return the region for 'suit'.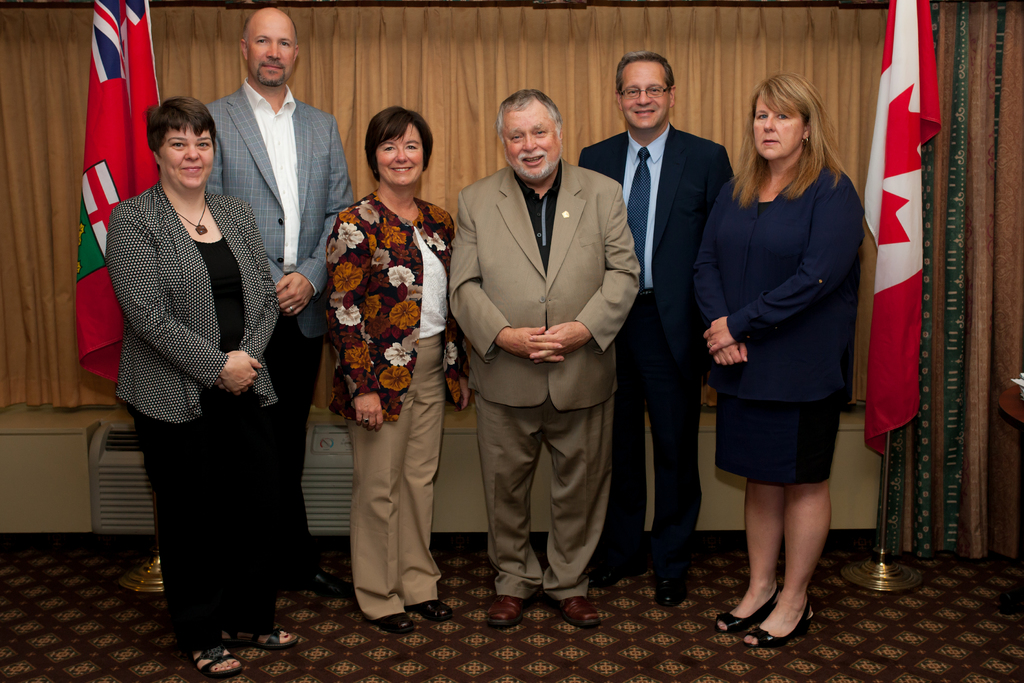
(111,176,287,641).
